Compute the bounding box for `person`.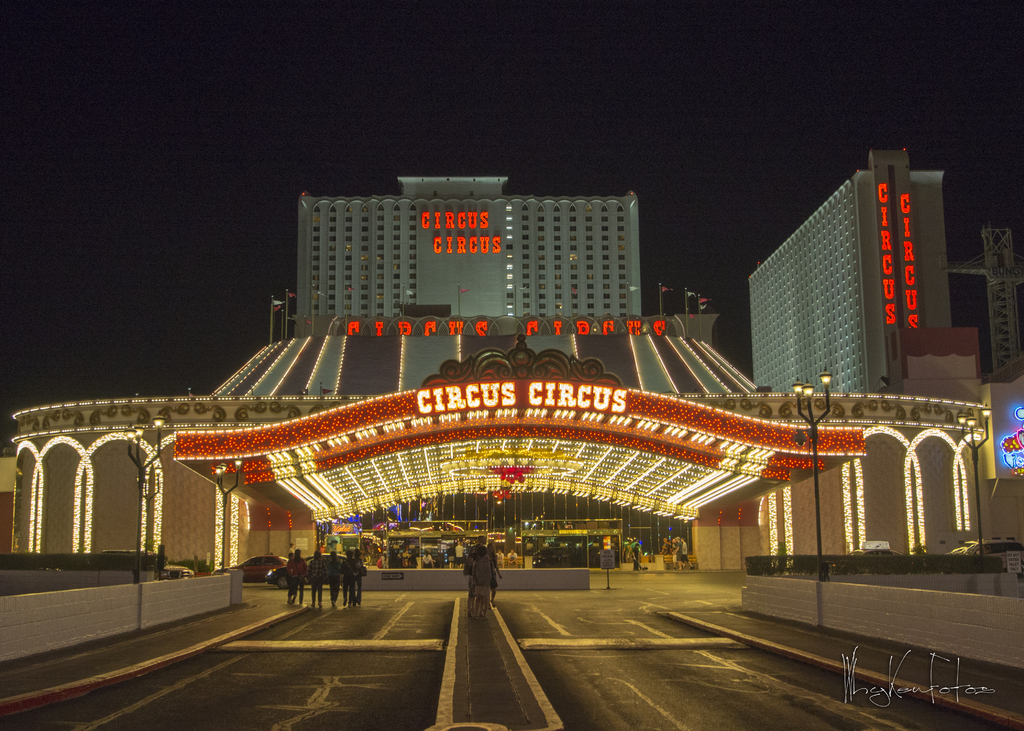
region(506, 549, 521, 571).
